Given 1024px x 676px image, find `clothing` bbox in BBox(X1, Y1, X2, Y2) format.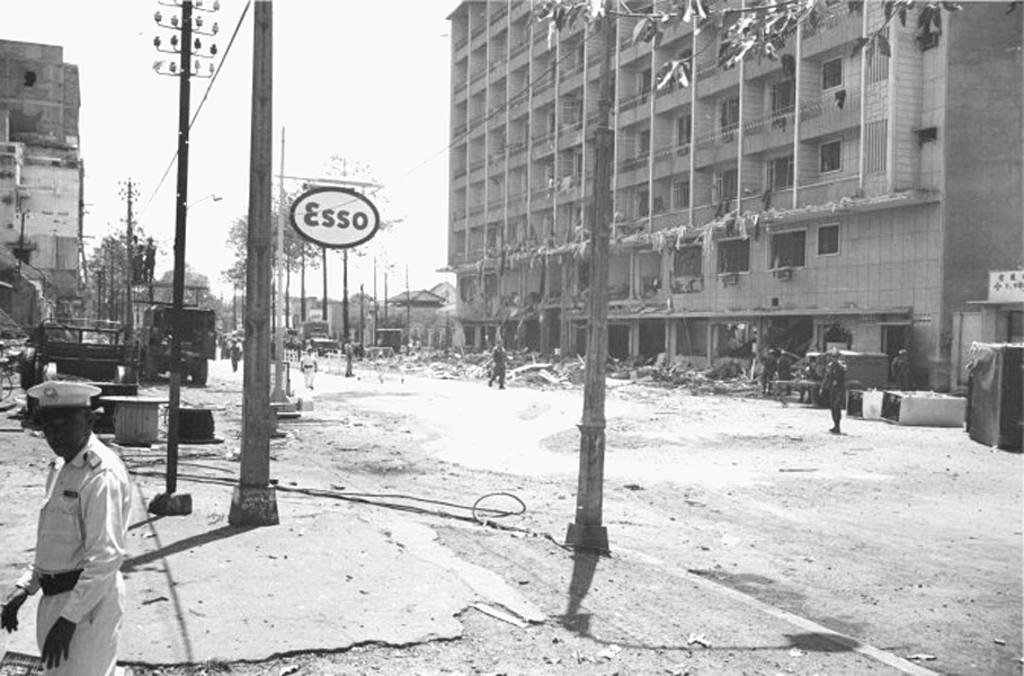
BBox(818, 362, 846, 428).
